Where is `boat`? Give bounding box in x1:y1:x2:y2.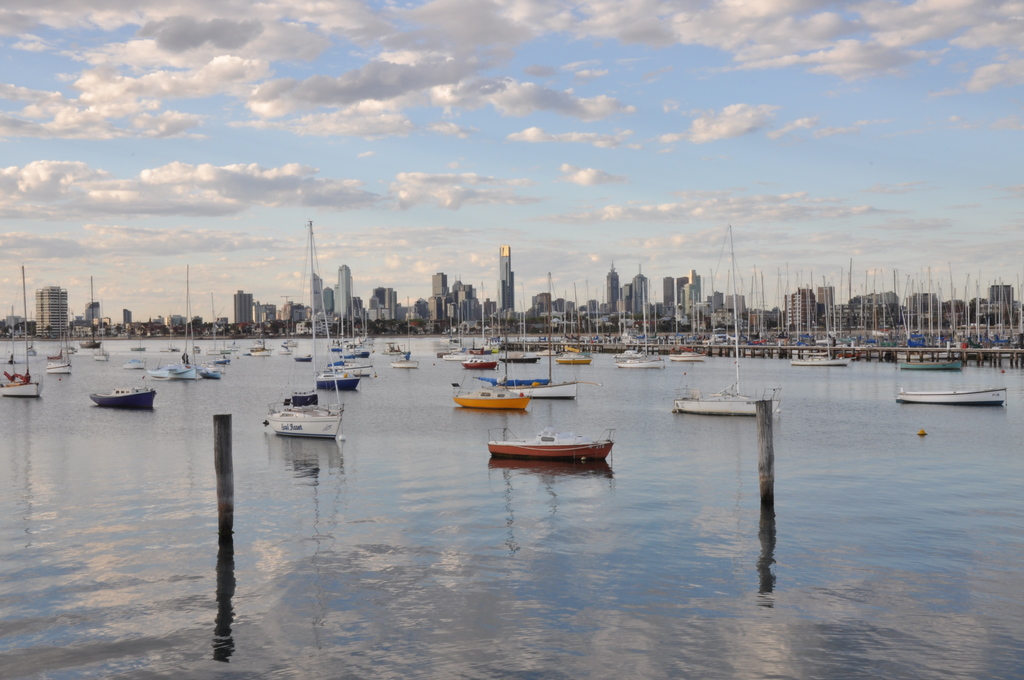
673:345:707:366.
